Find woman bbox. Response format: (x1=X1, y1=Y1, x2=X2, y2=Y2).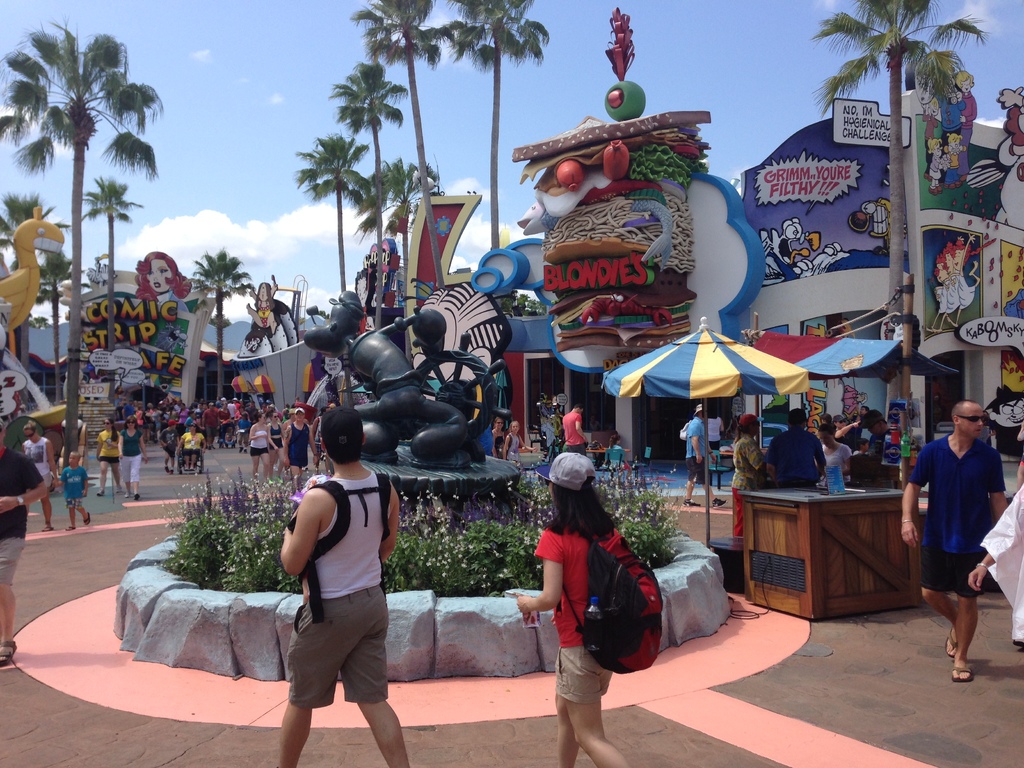
(x1=269, y1=408, x2=285, y2=482).
